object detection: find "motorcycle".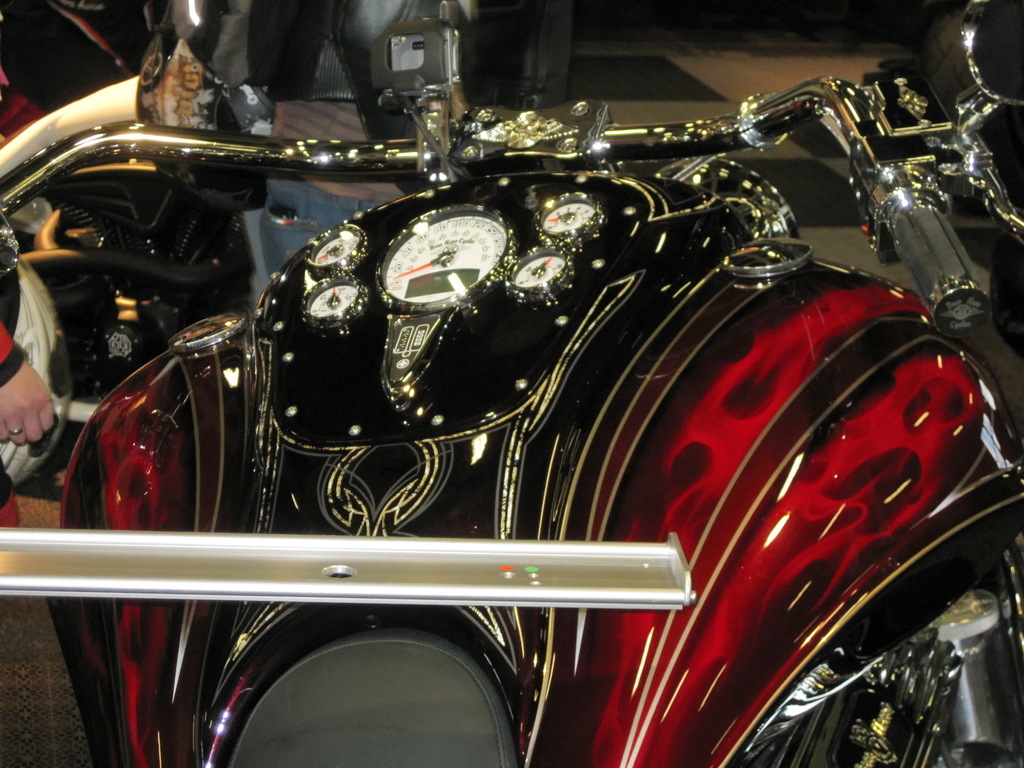
x1=2 y1=0 x2=982 y2=767.
